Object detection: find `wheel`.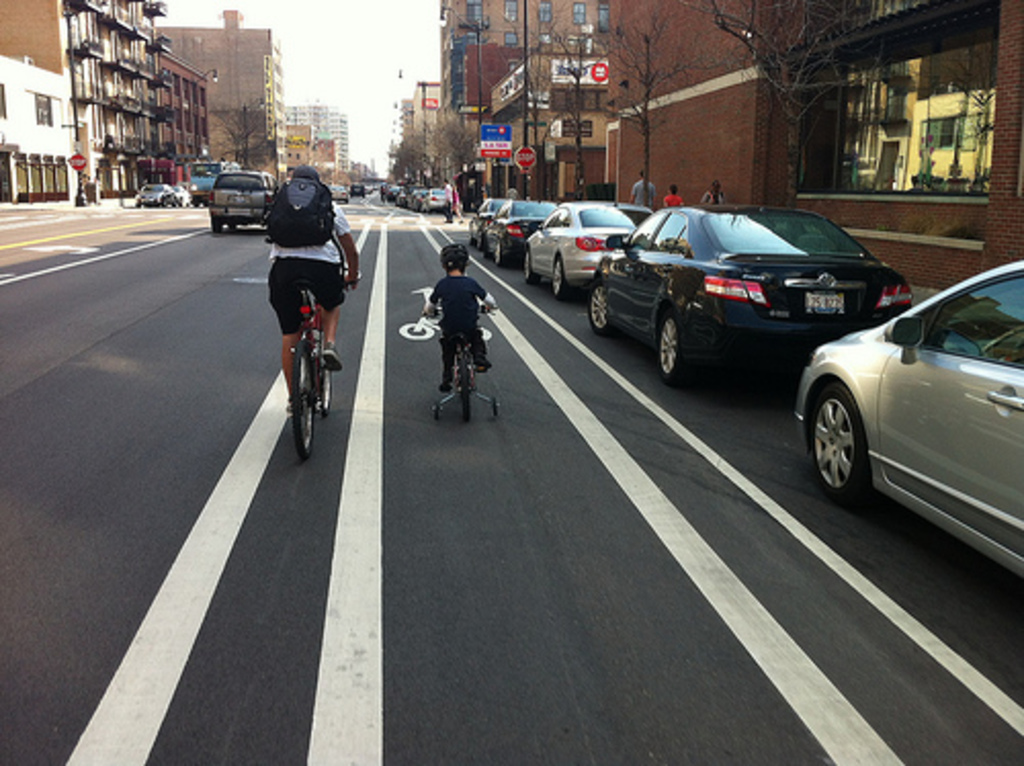
<box>492,240,502,266</box>.
